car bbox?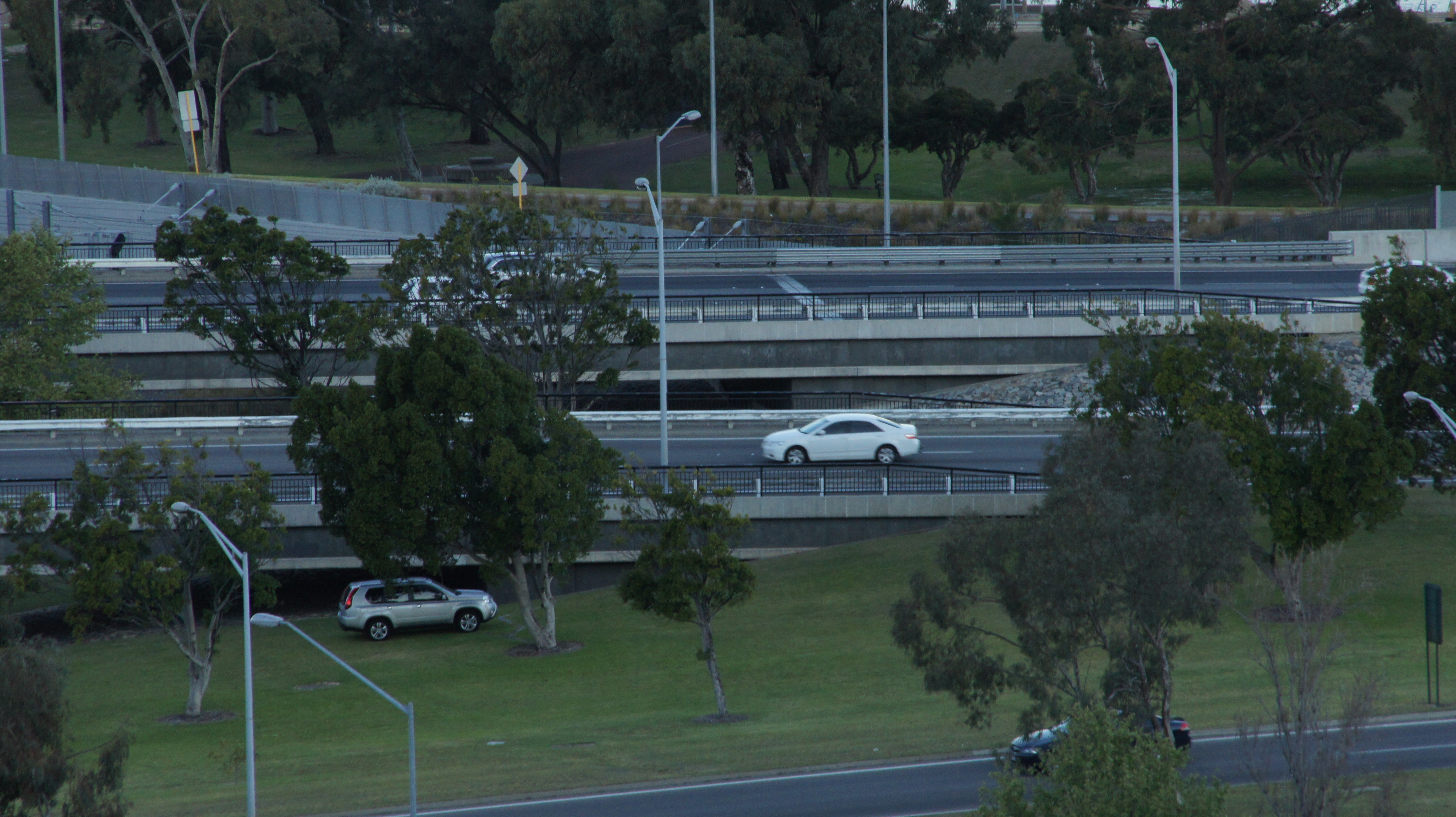
locate(107, 180, 159, 203)
